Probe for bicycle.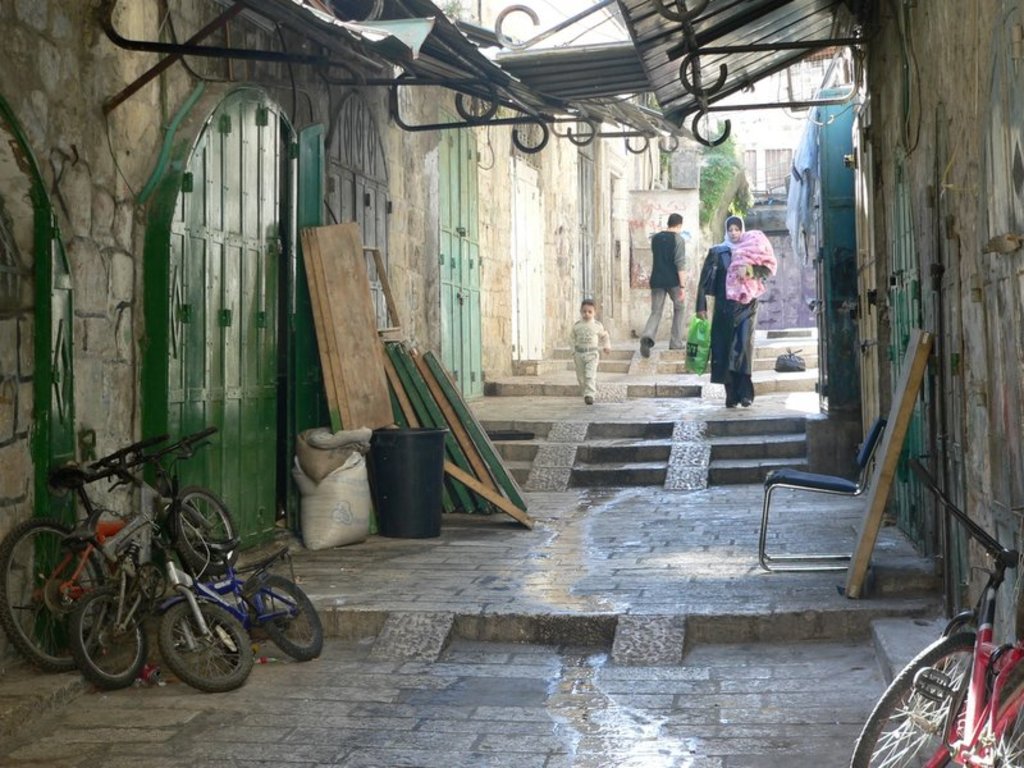
Probe result: [x1=0, y1=433, x2=230, y2=671].
